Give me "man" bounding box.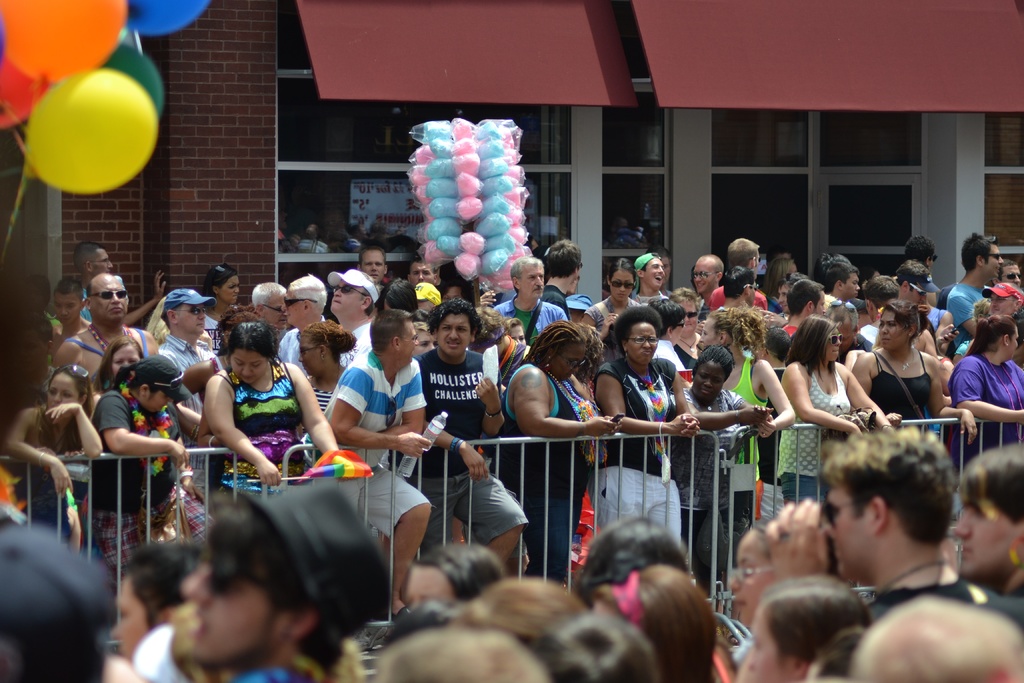
764,427,1023,630.
